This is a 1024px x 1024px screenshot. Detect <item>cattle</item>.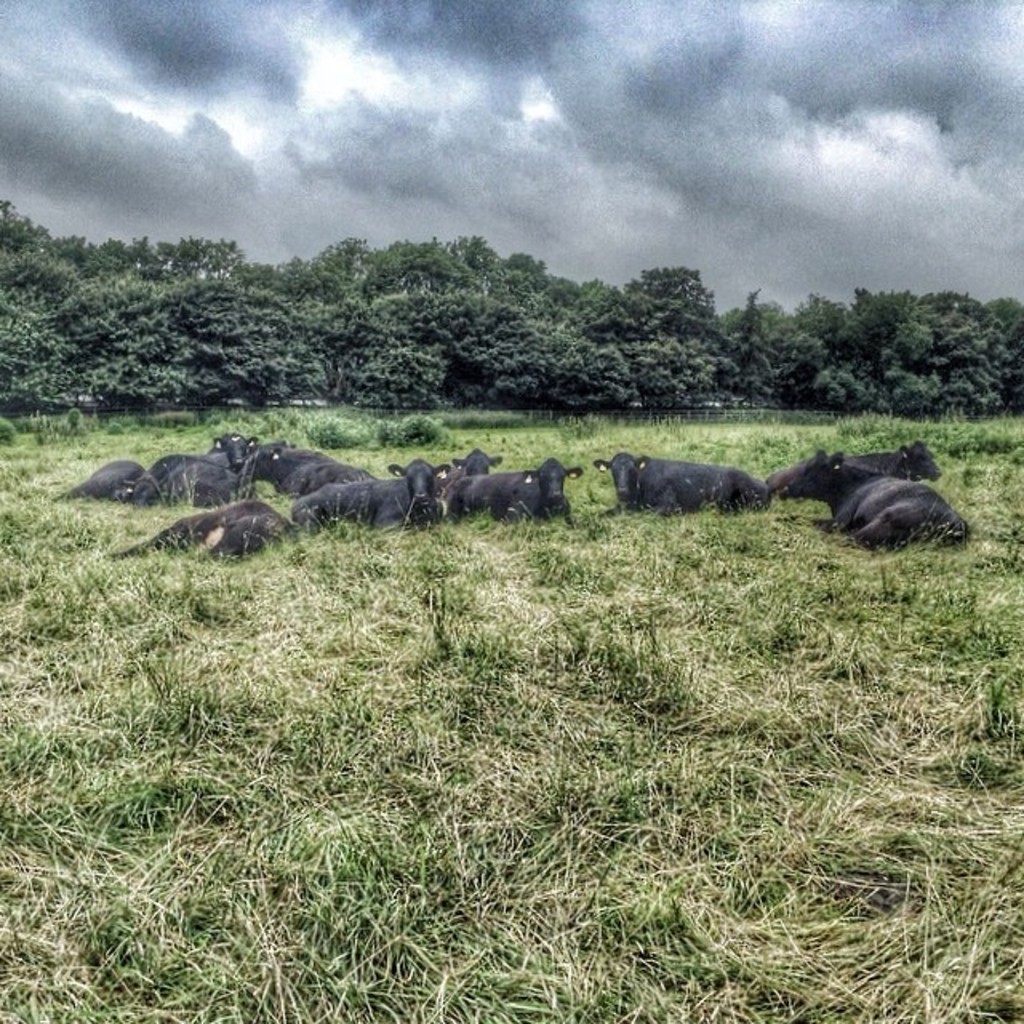
region(54, 459, 160, 504).
